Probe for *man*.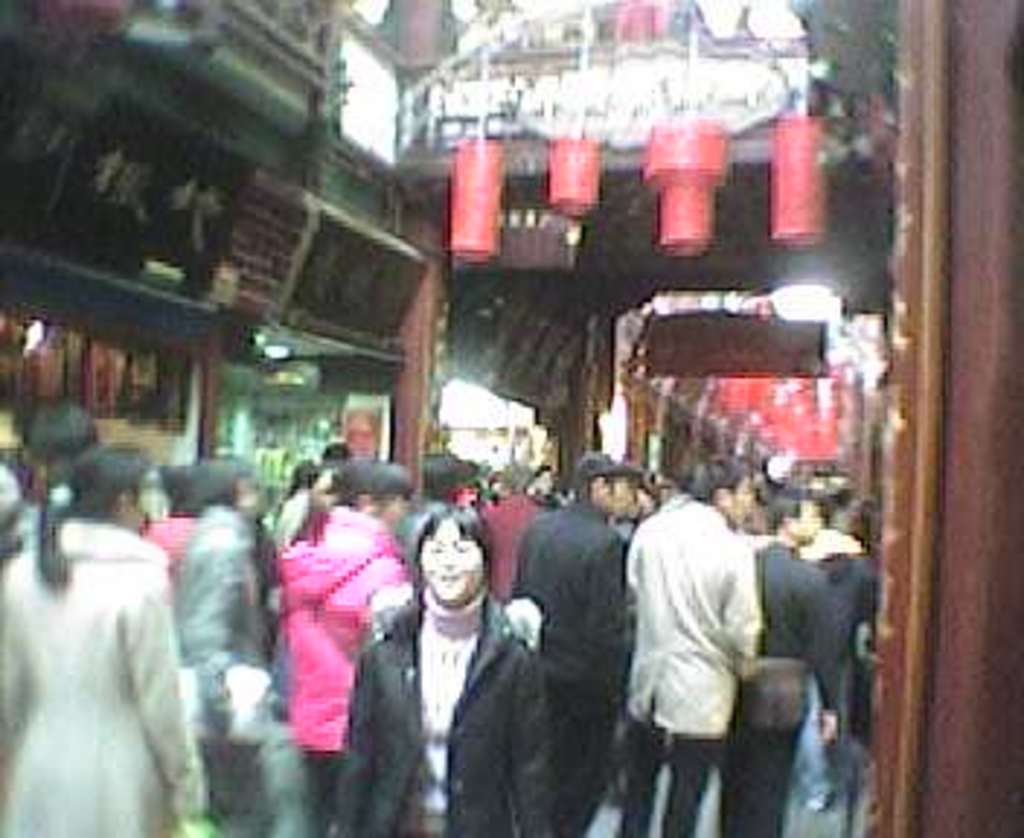
Probe result: {"left": 512, "top": 454, "right": 643, "bottom": 835}.
